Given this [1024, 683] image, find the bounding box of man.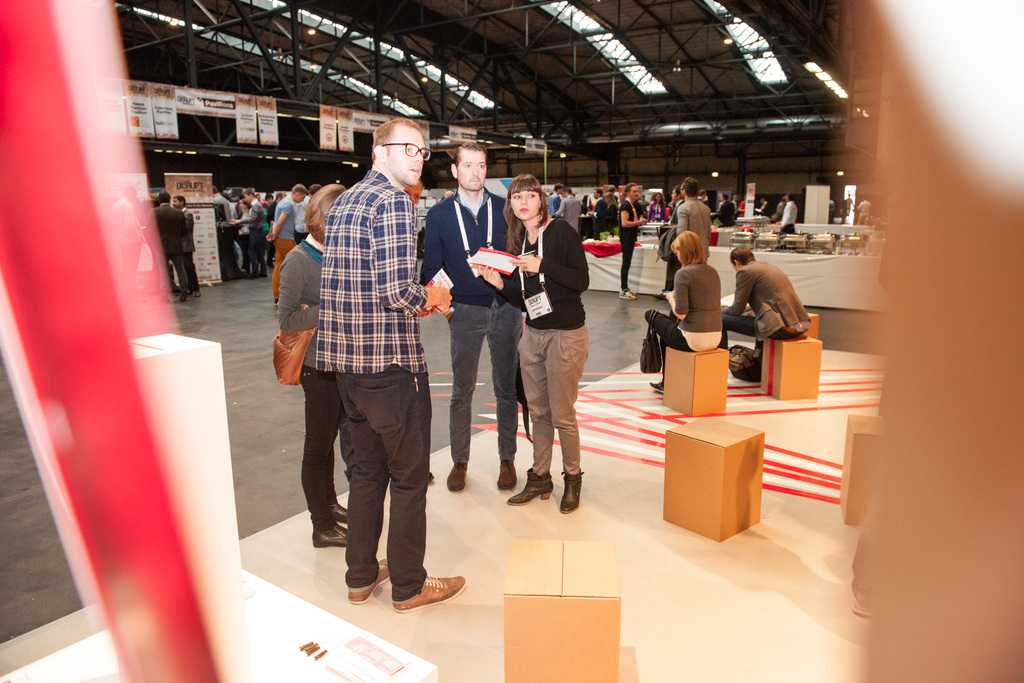
Rect(150, 191, 188, 300).
